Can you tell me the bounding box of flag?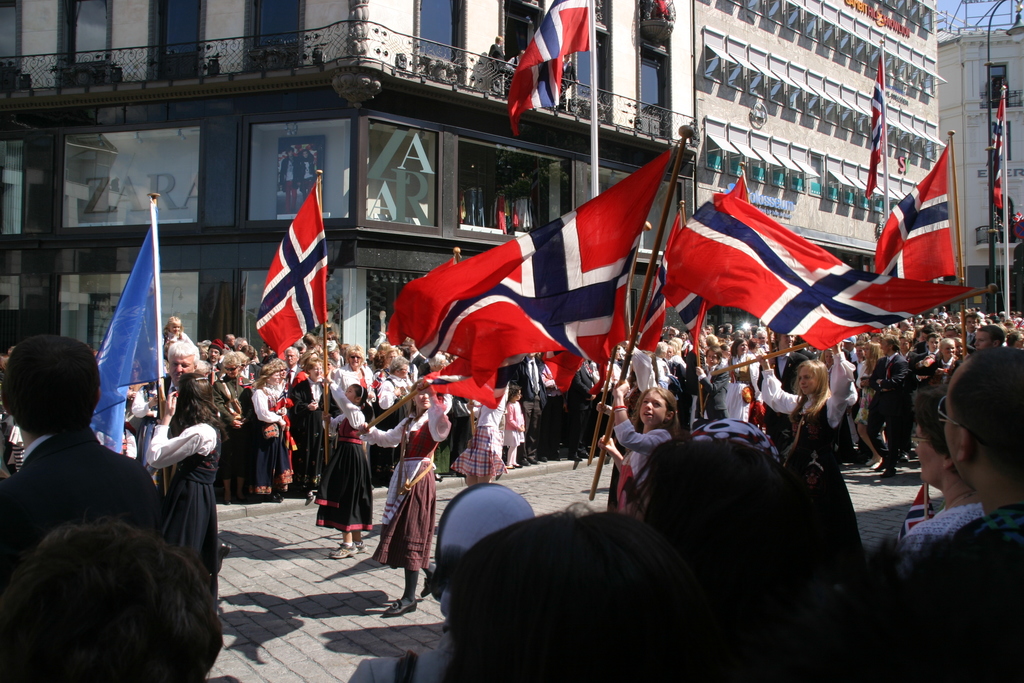
Rect(636, 235, 707, 352).
